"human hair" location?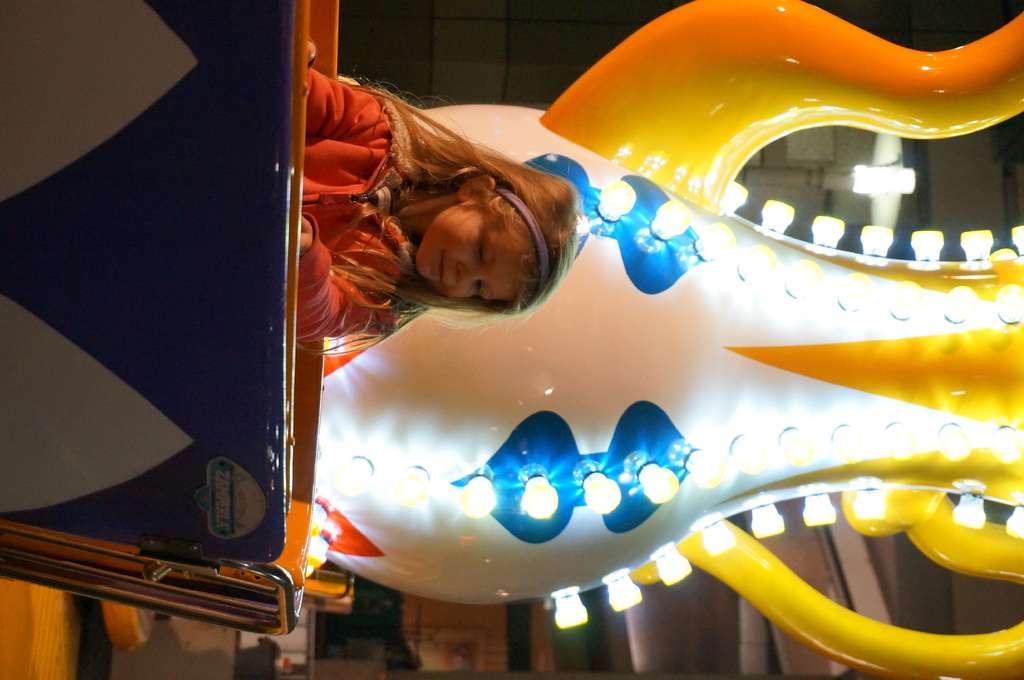
{"left": 334, "top": 75, "right": 595, "bottom": 347}
